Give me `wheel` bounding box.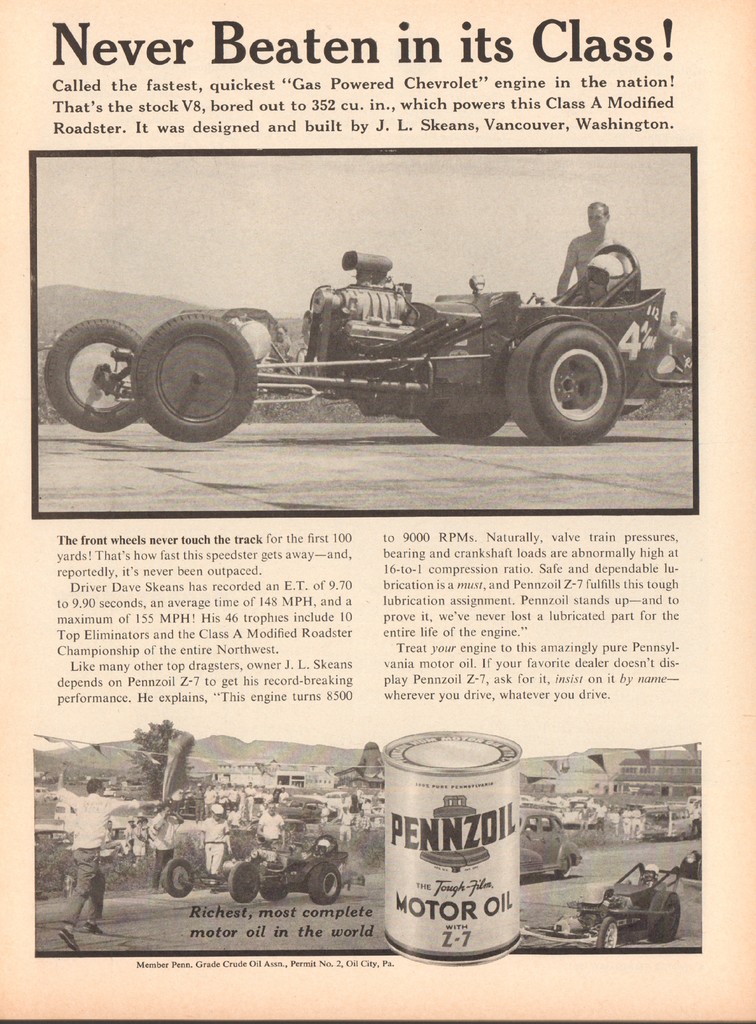
(left=128, top=312, right=259, bottom=442).
